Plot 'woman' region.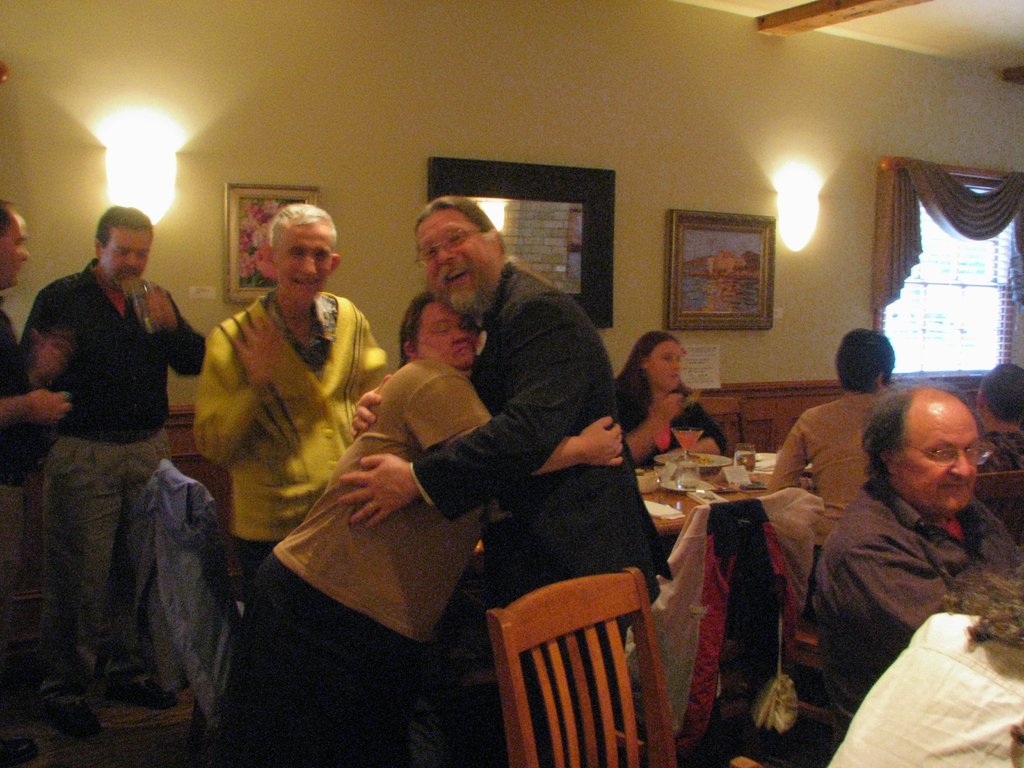
Plotted at <box>603,323,730,497</box>.
